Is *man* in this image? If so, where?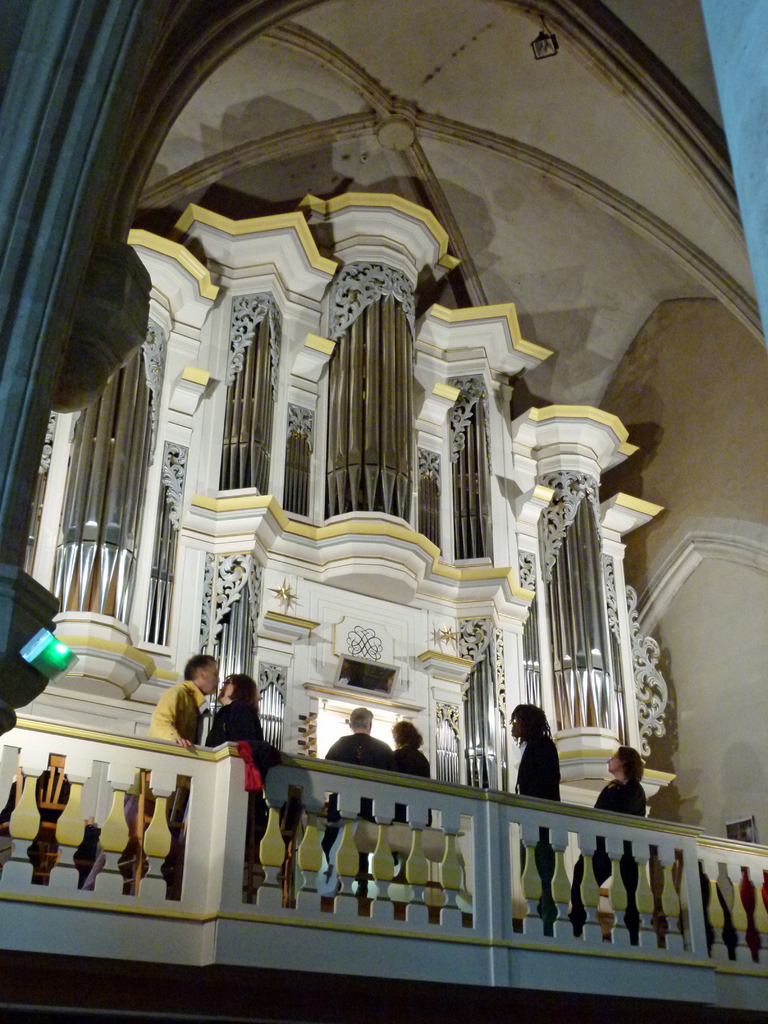
Yes, at 509,704,563,925.
